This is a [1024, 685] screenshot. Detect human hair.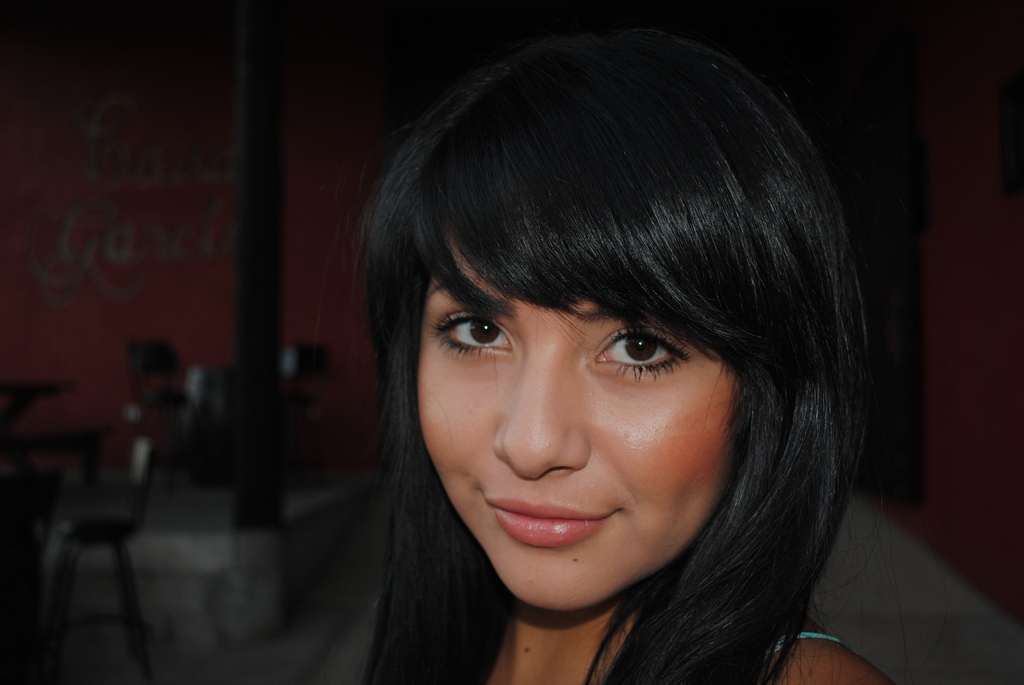
{"x1": 351, "y1": 26, "x2": 879, "y2": 683}.
